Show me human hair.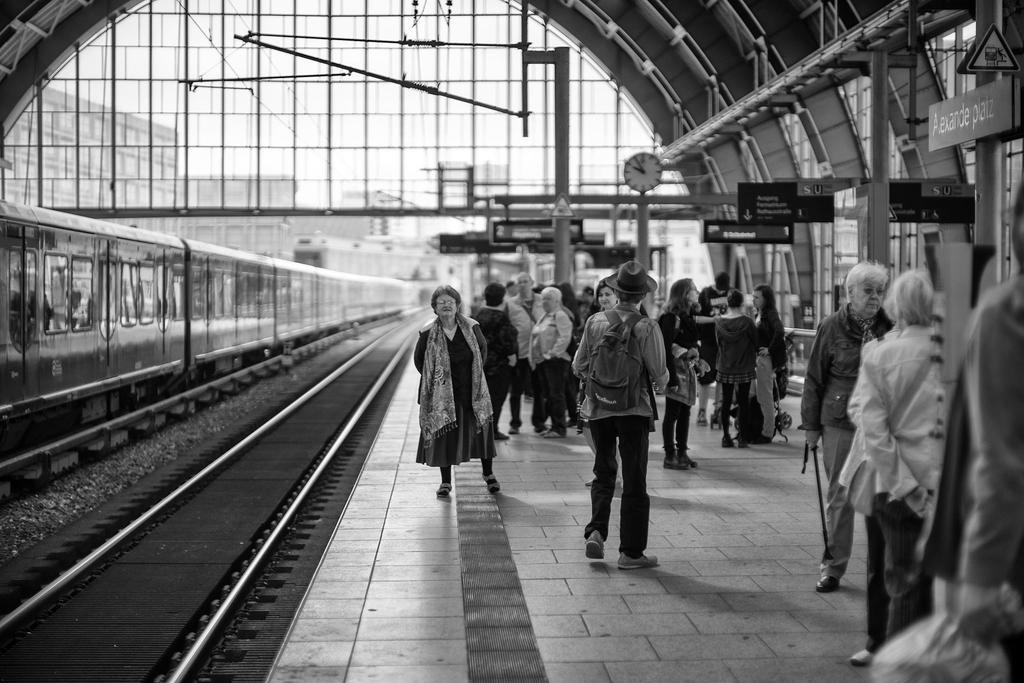
human hair is here: <bbox>728, 291, 745, 307</bbox>.
